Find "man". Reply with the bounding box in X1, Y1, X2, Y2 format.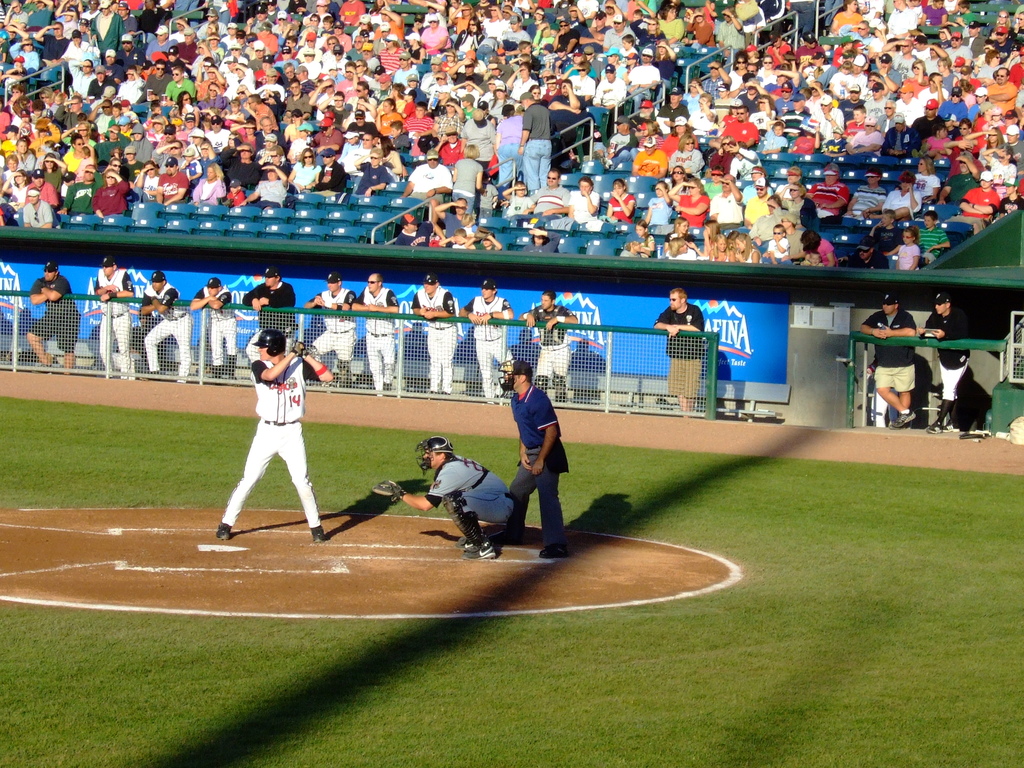
222, 19, 245, 56.
